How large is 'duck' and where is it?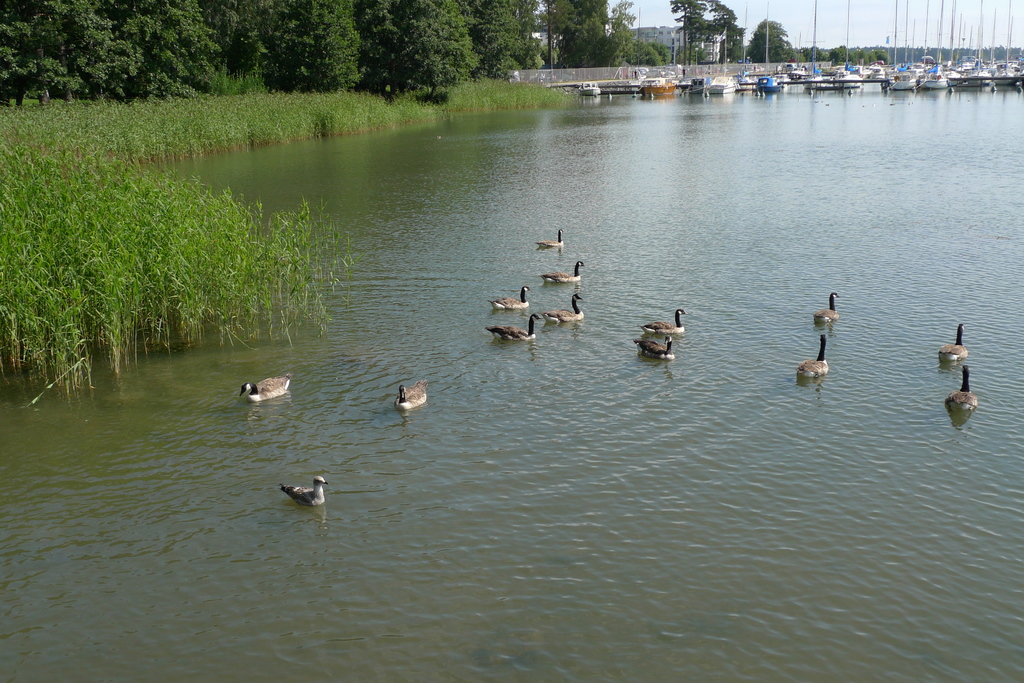
Bounding box: left=932, top=319, right=984, bottom=362.
